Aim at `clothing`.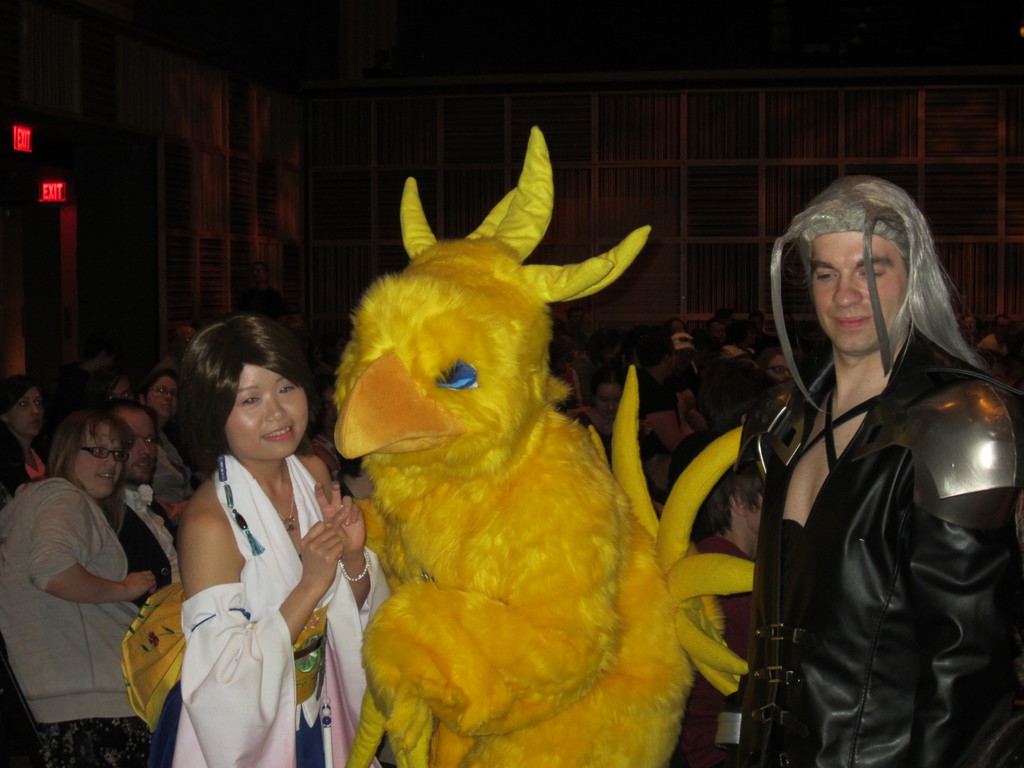
Aimed at box(141, 438, 324, 749).
